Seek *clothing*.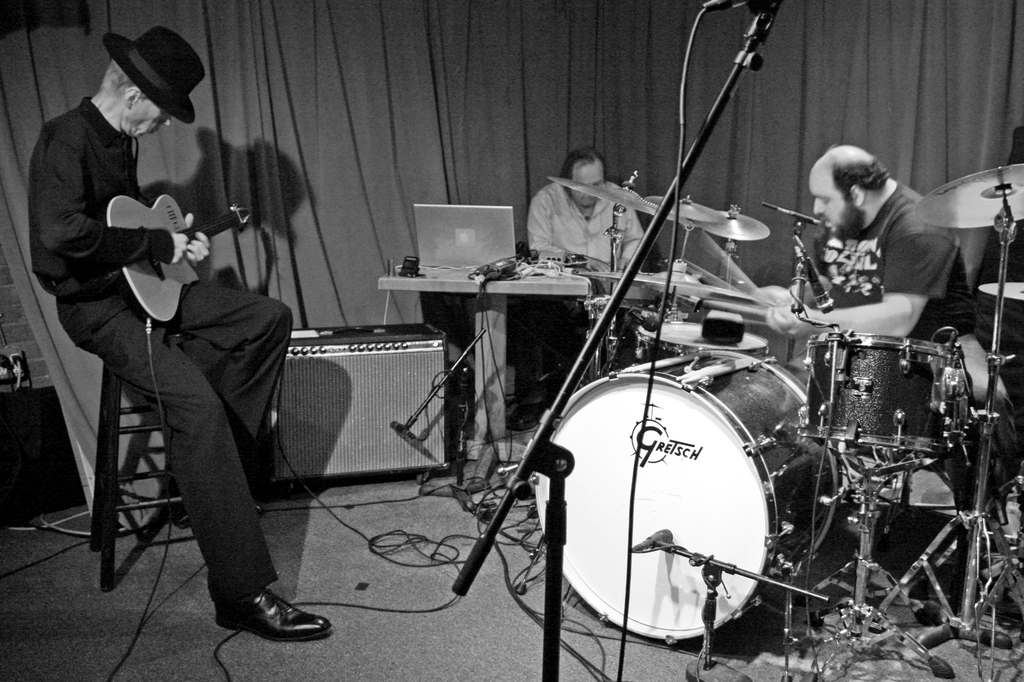
crop(528, 186, 651, 274).
